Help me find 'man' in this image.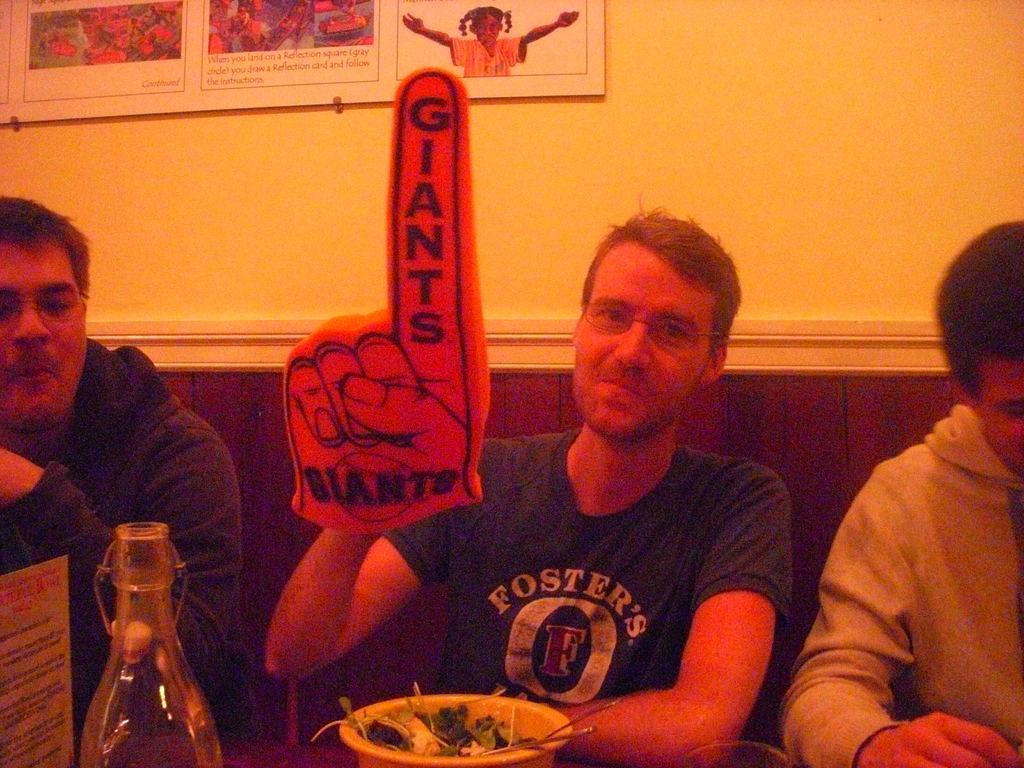
Found it: box(0, 196, 244, 731).
